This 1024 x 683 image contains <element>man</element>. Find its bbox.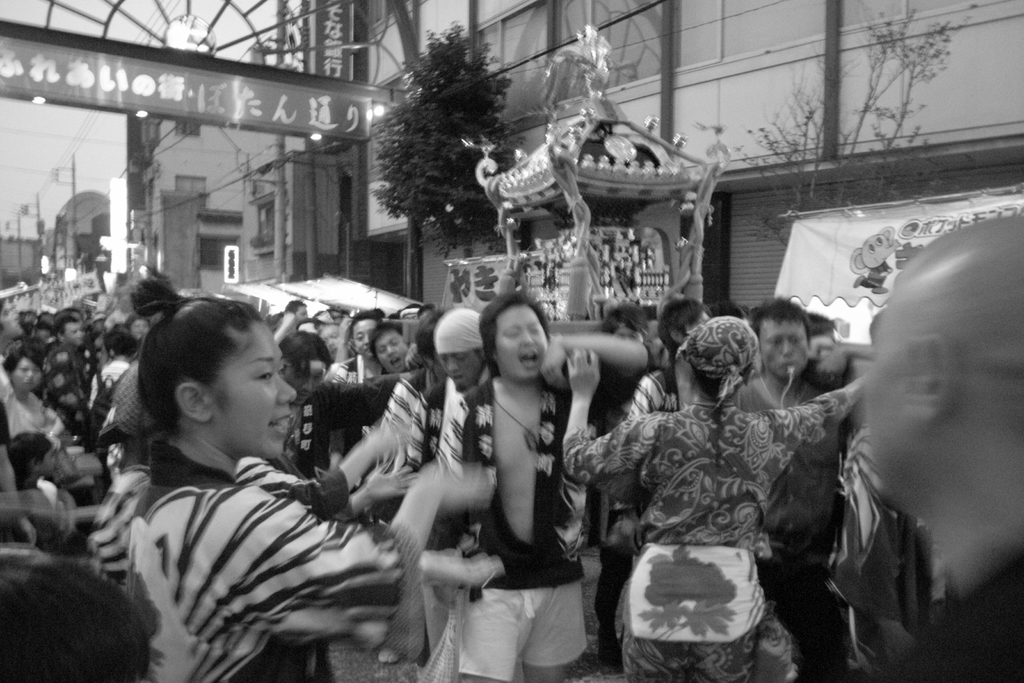
crop(42, 312, 92, 450).
